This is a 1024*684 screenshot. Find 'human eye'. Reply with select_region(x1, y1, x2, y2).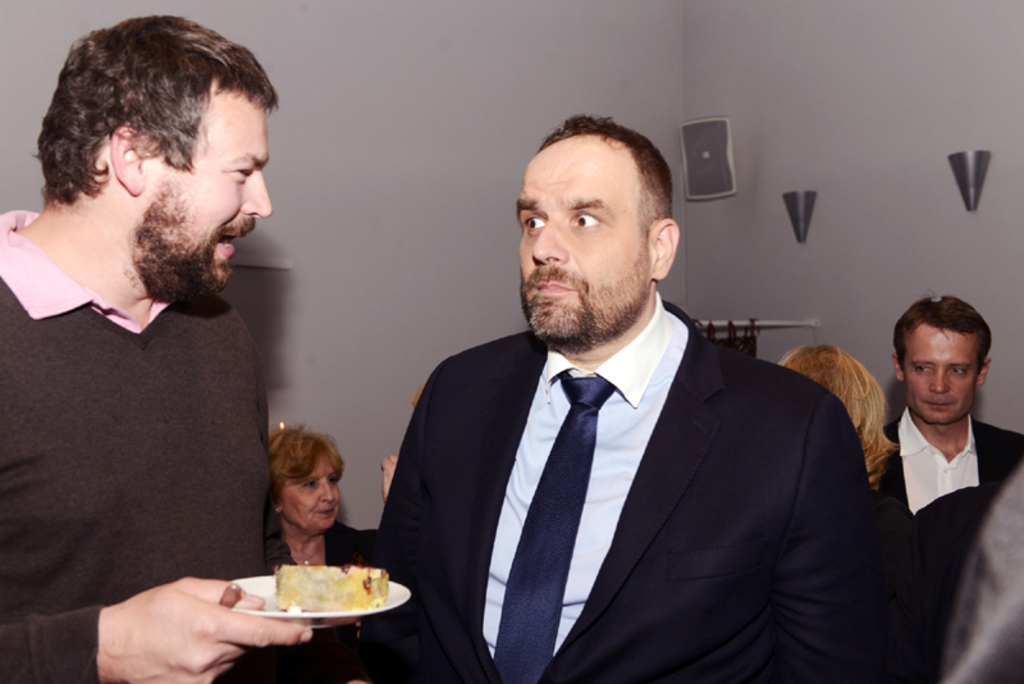
select_region(948, 361, 972, 379).
